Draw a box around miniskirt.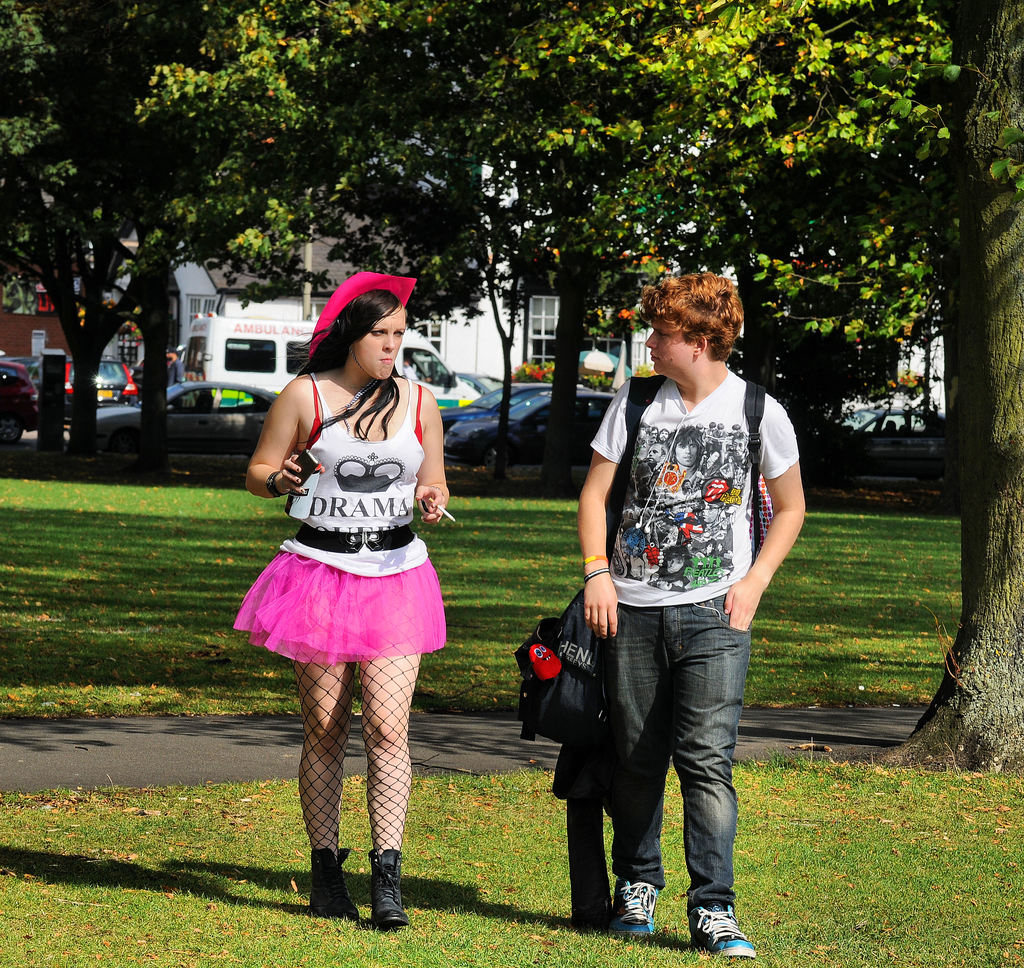
(x1=230, y1=550, x2=449, y2=669).
